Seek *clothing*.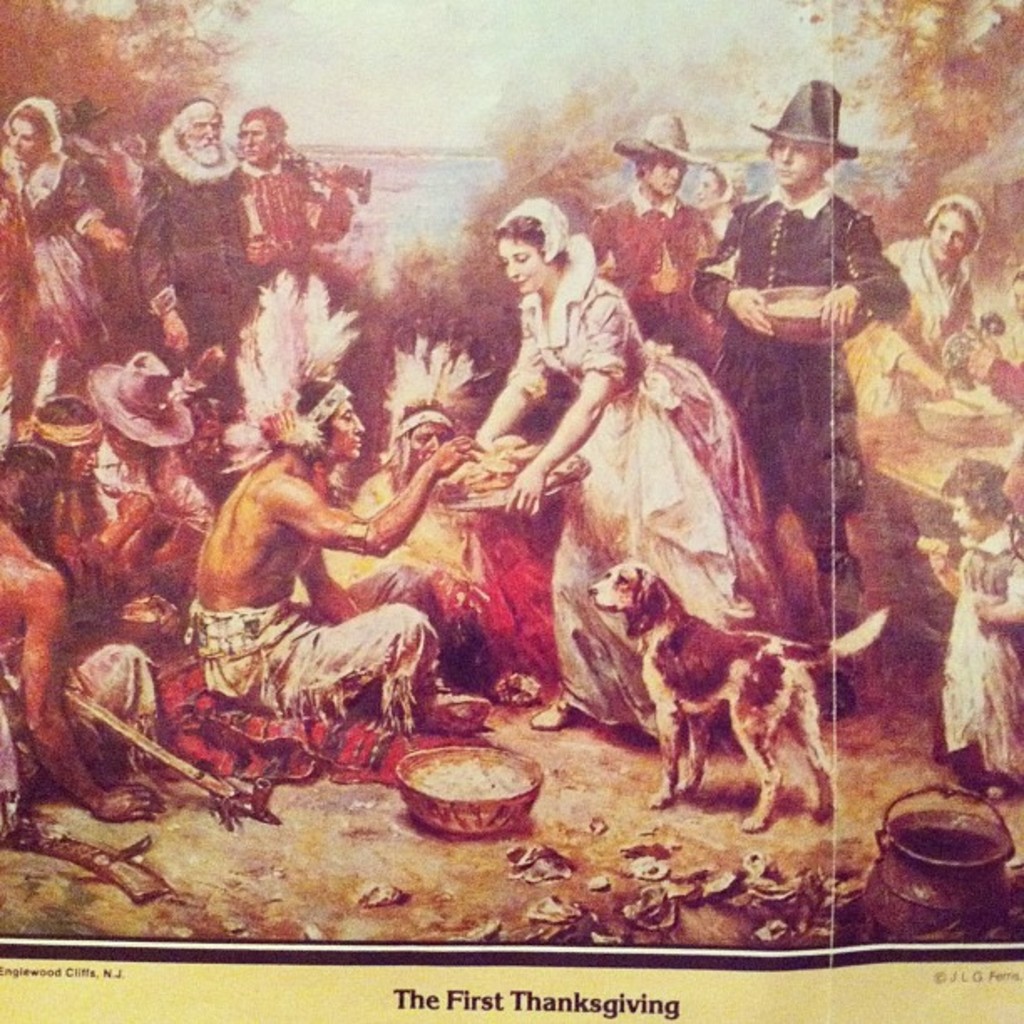
(x1=942, y1=500, x2=1022, y2=786).
